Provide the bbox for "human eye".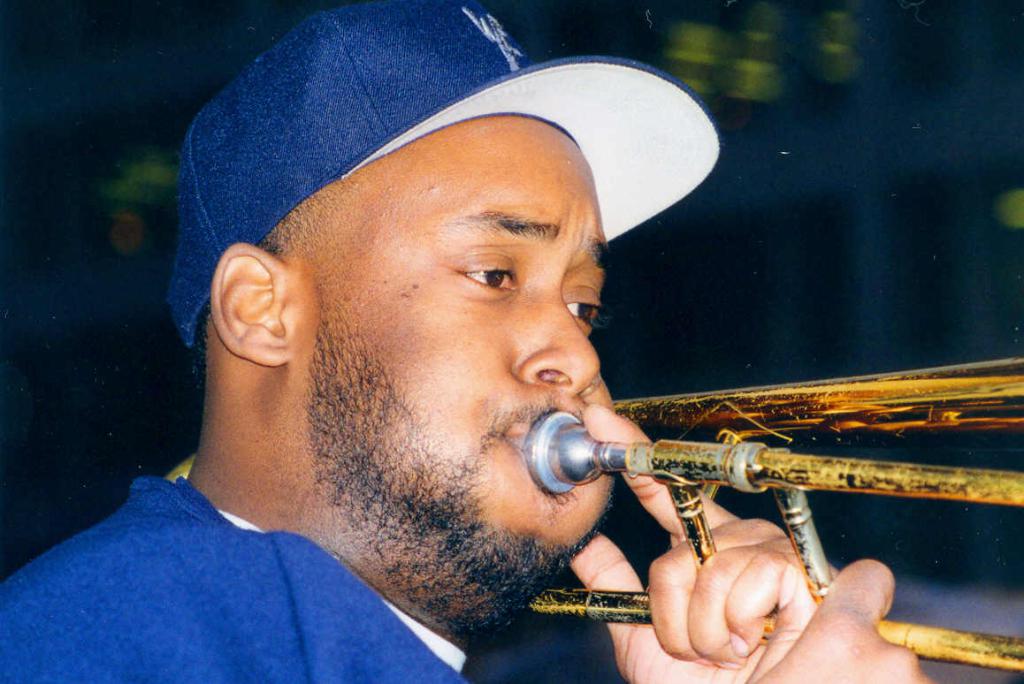
left=441, top=249, right=527, bottom=311.
